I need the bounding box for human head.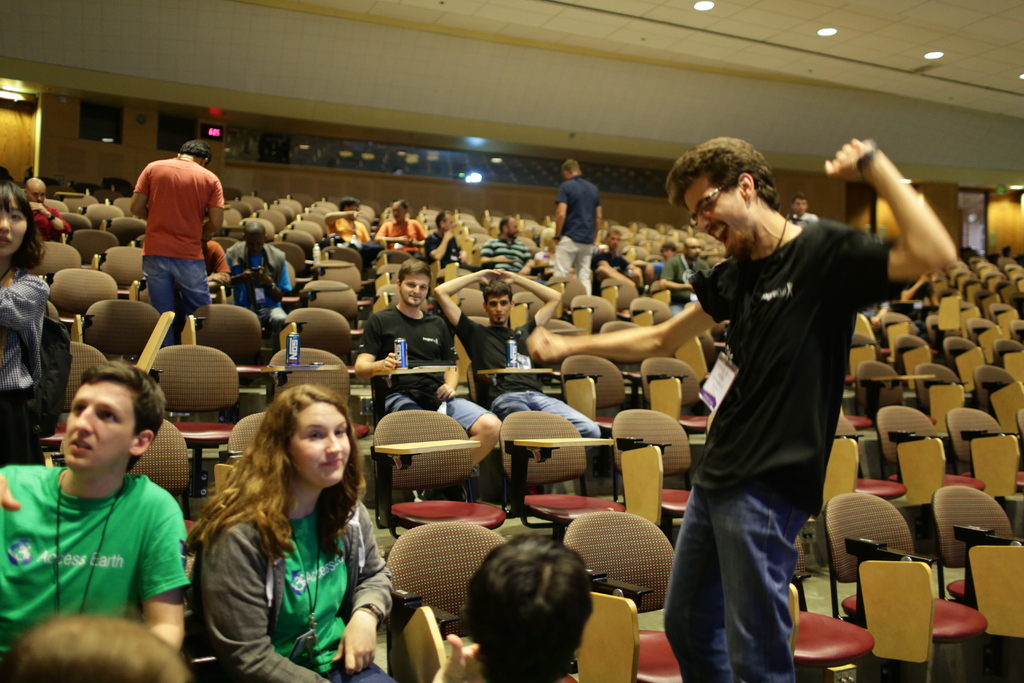
Here it is: detection(462, 537, 600, 682).
